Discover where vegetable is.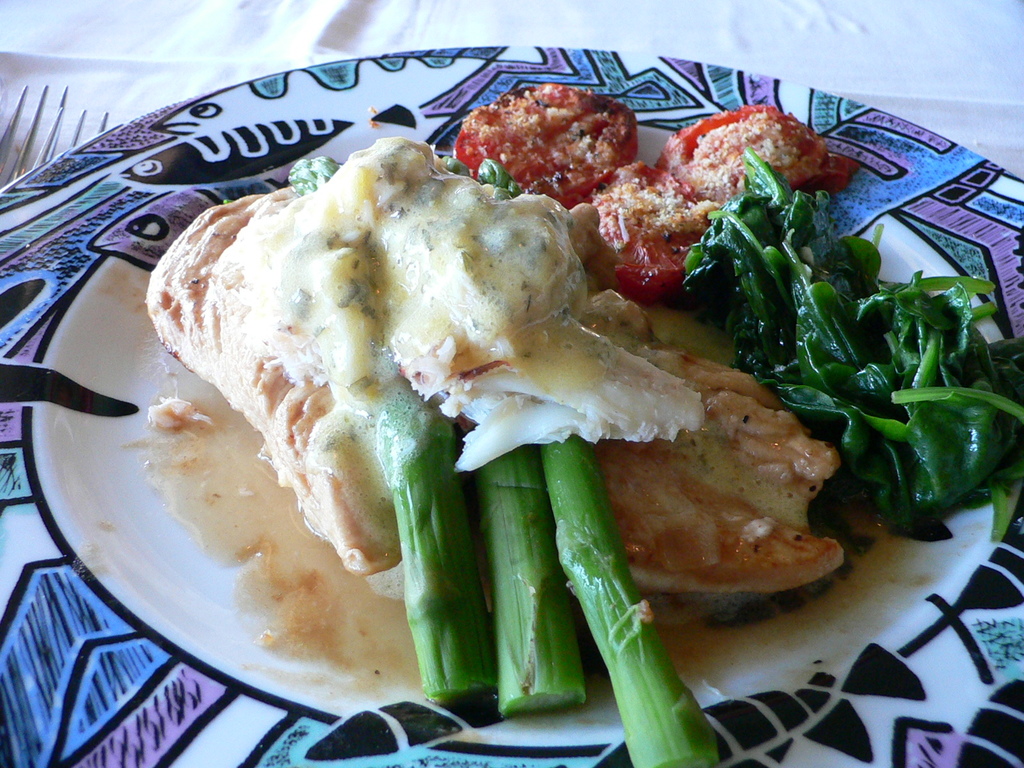
Discovered at (left=484, top=442, right=588, bottom=715).
